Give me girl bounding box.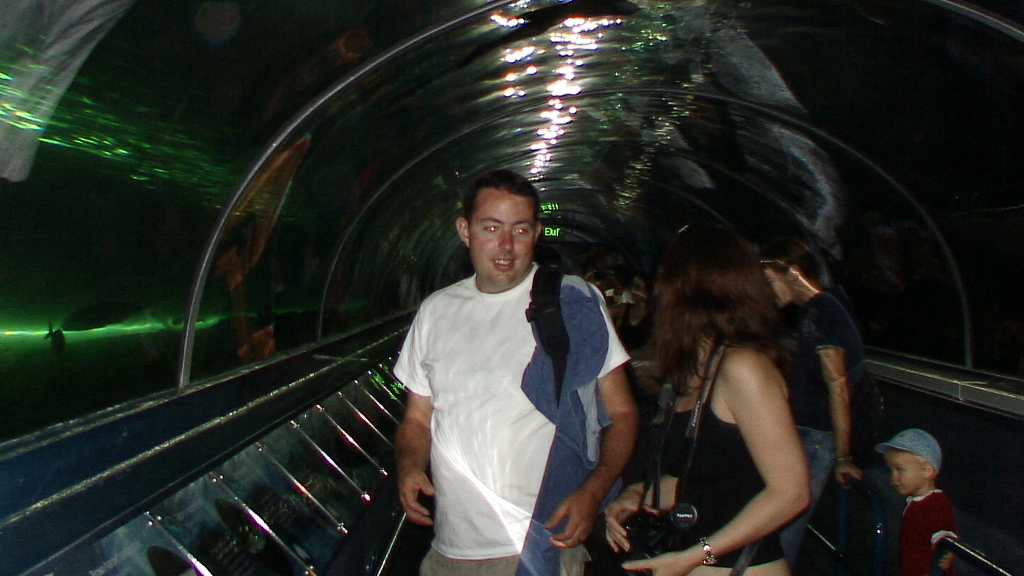
region(604, 214, 820, 575).
